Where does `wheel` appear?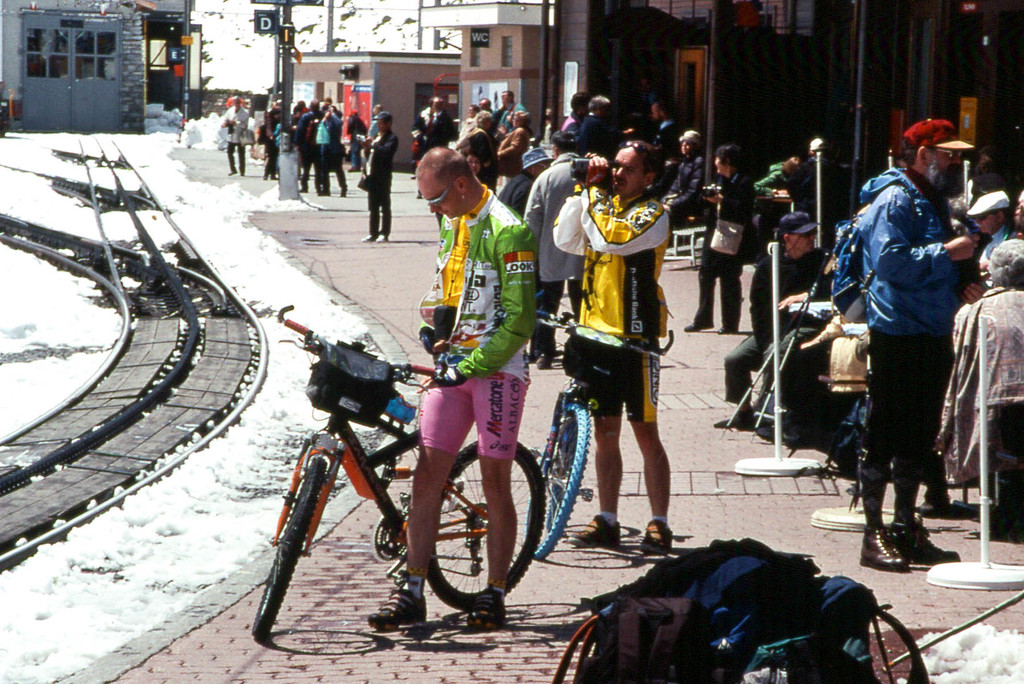
Appears at bbox=[252, 457, 330, 641].
